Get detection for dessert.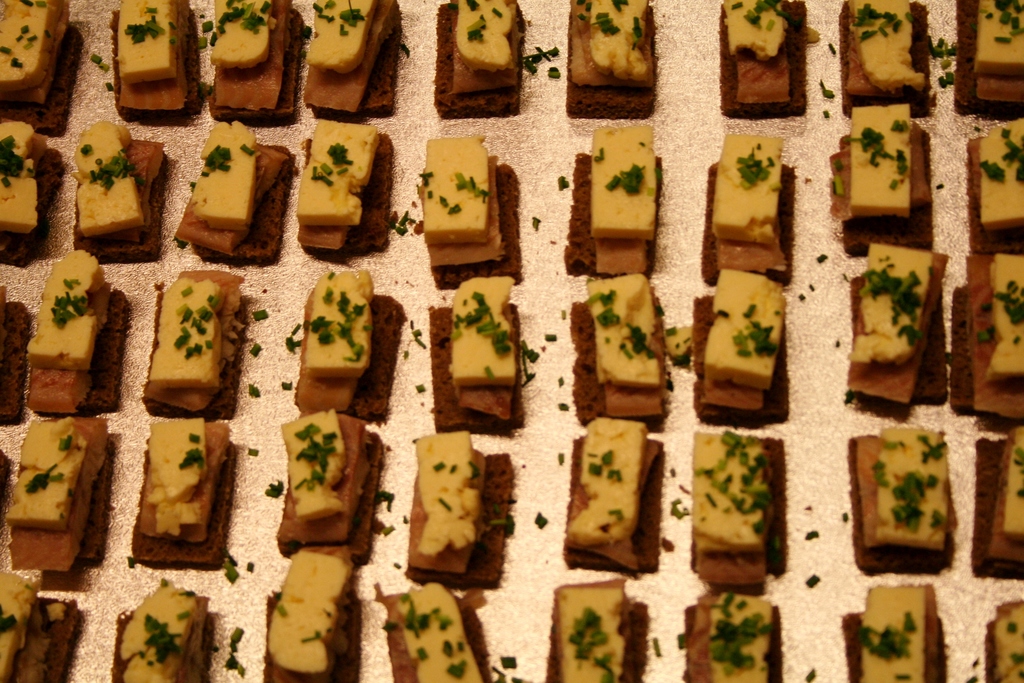
Detection: detection(688, 432, 786, 588).
